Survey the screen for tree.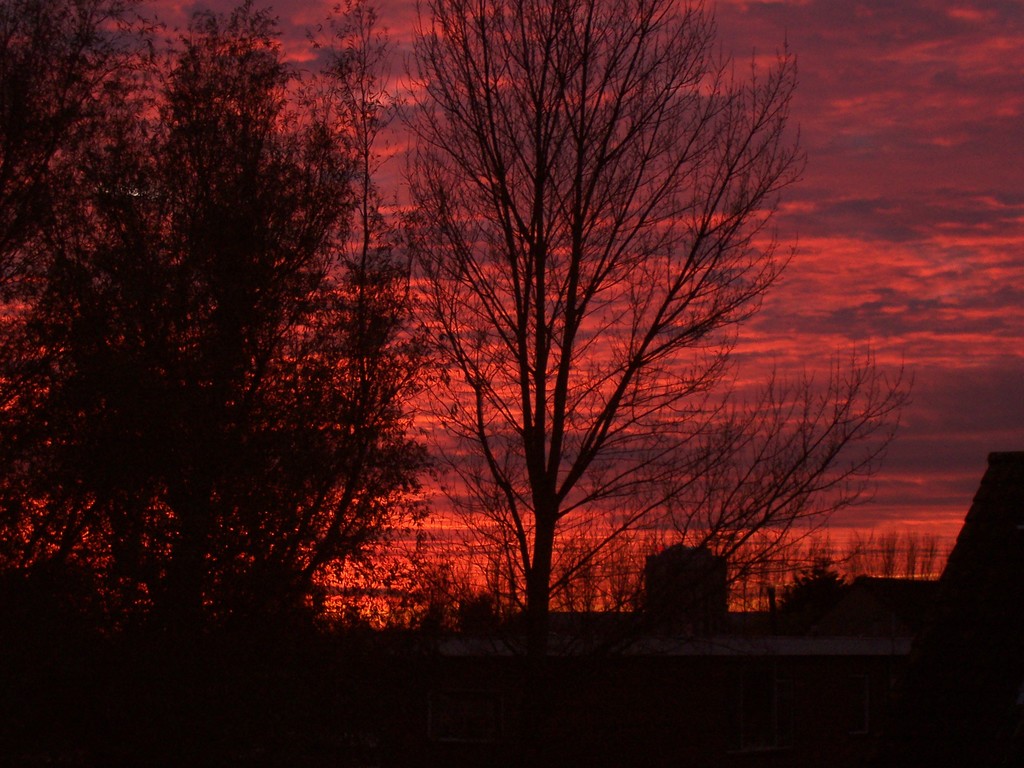
Survey found: box(415, 0, 794, 676).
